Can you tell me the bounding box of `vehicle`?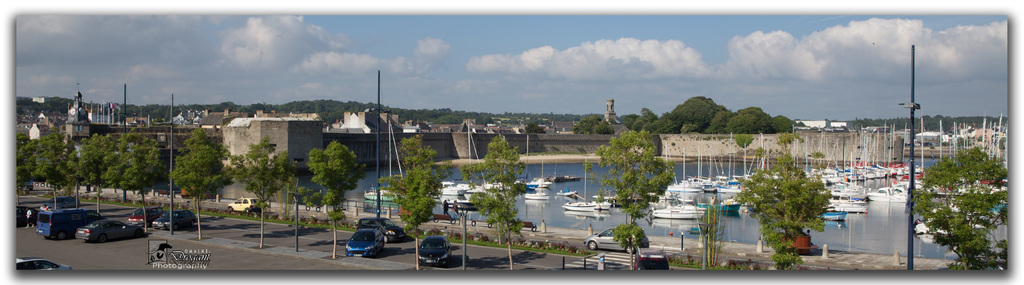
[124, 205, 164, 225].
